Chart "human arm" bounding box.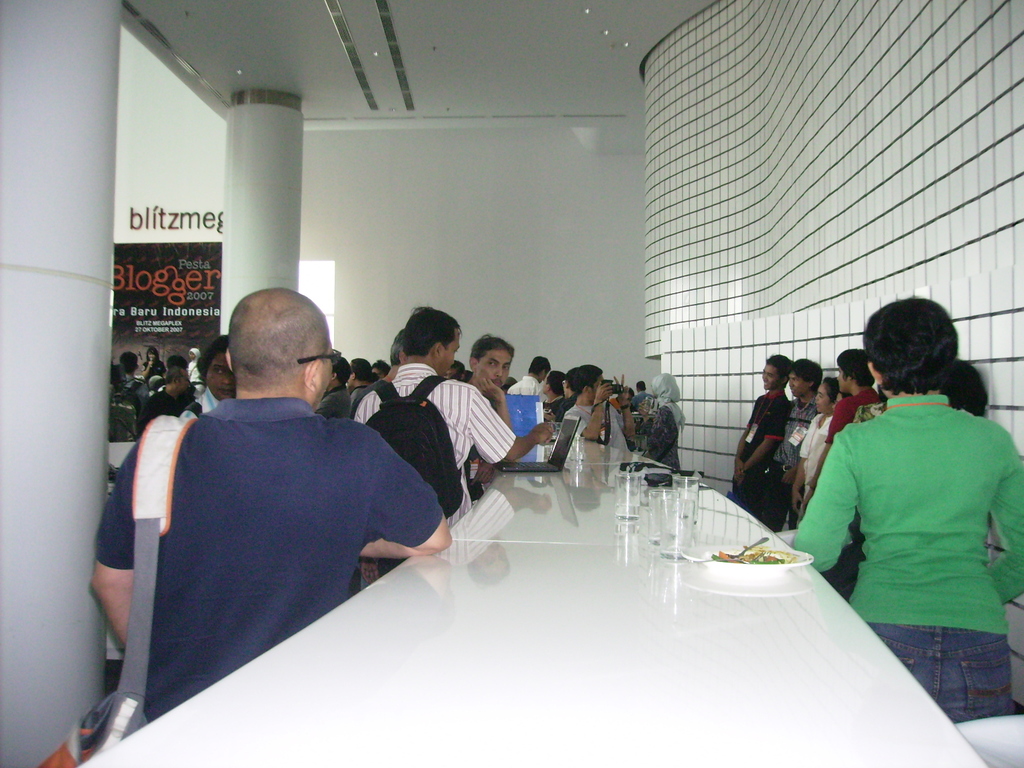
Charted: 363:433:458:564.
